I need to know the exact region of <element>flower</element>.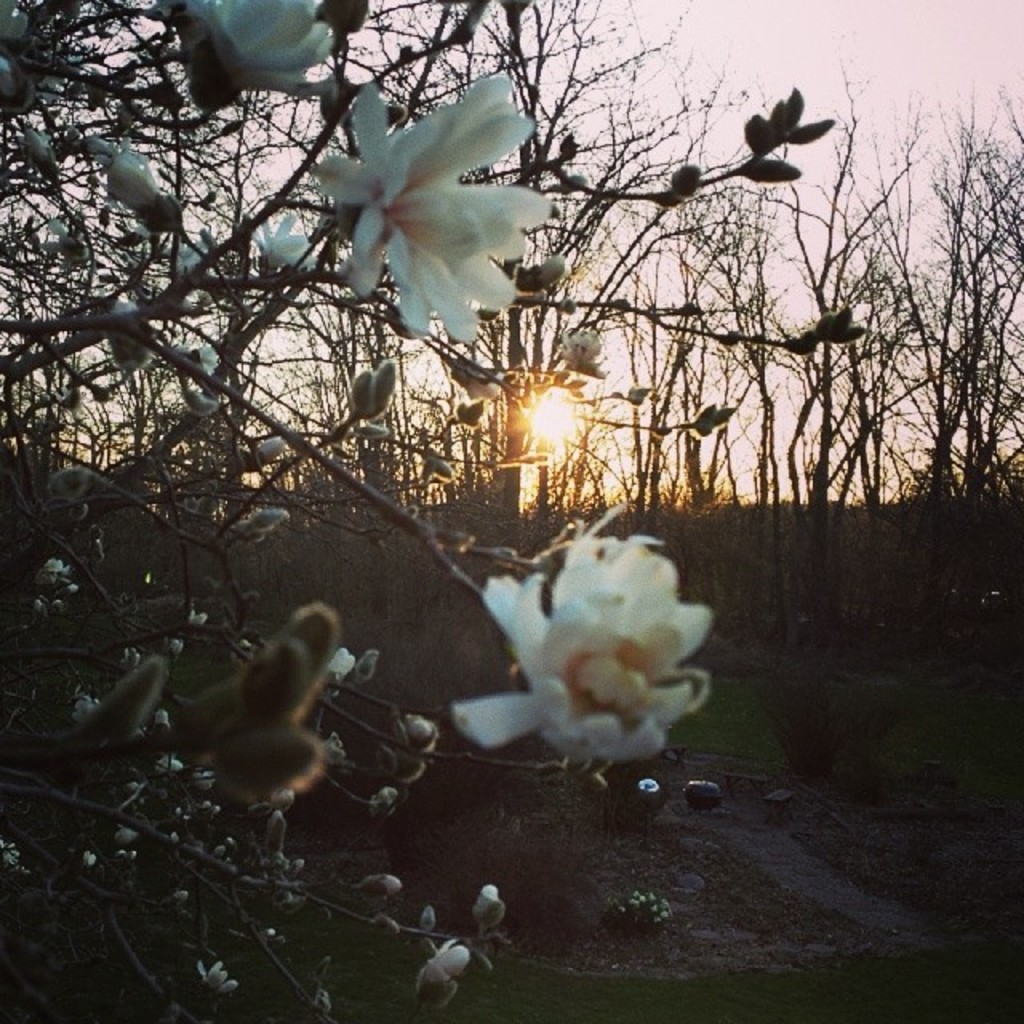
Region: box=[318, 638, 357, 699].
